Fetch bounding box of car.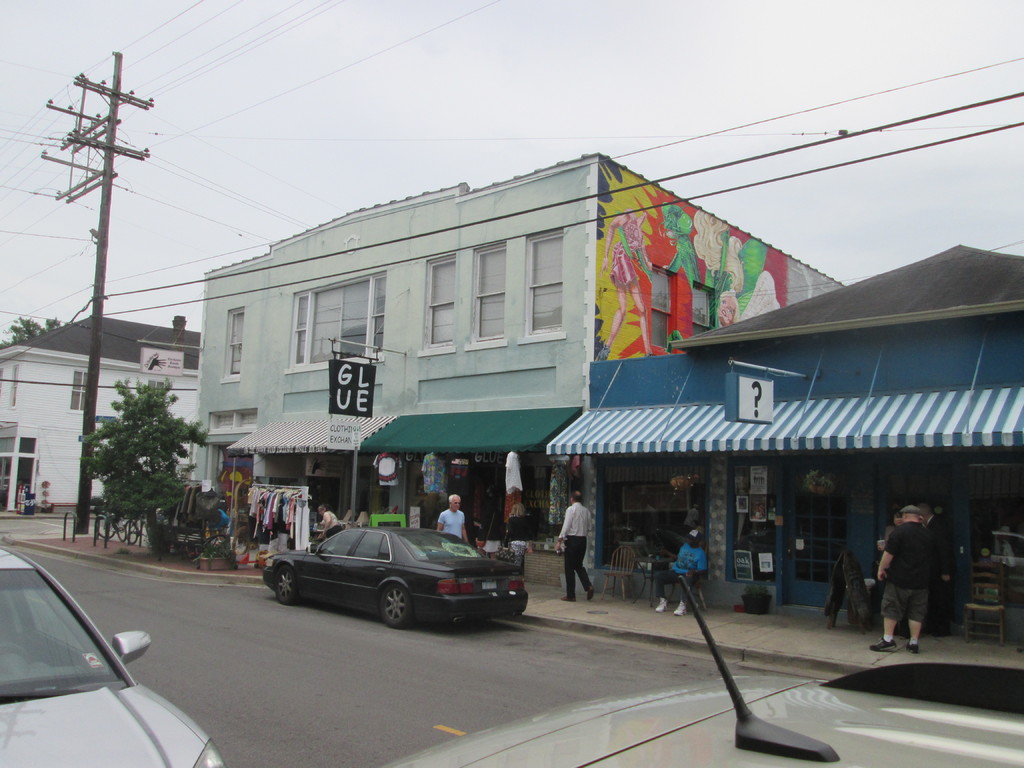
Bbox: crop(0, 543, 226, 767).
